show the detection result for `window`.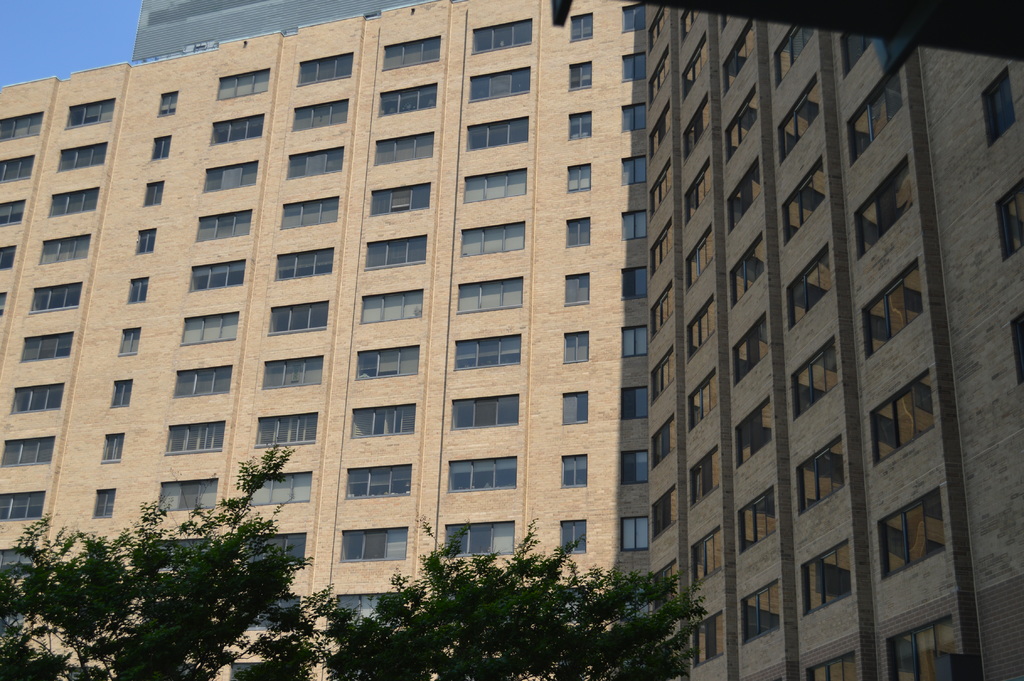
locate(40, 184, 104, 220).
